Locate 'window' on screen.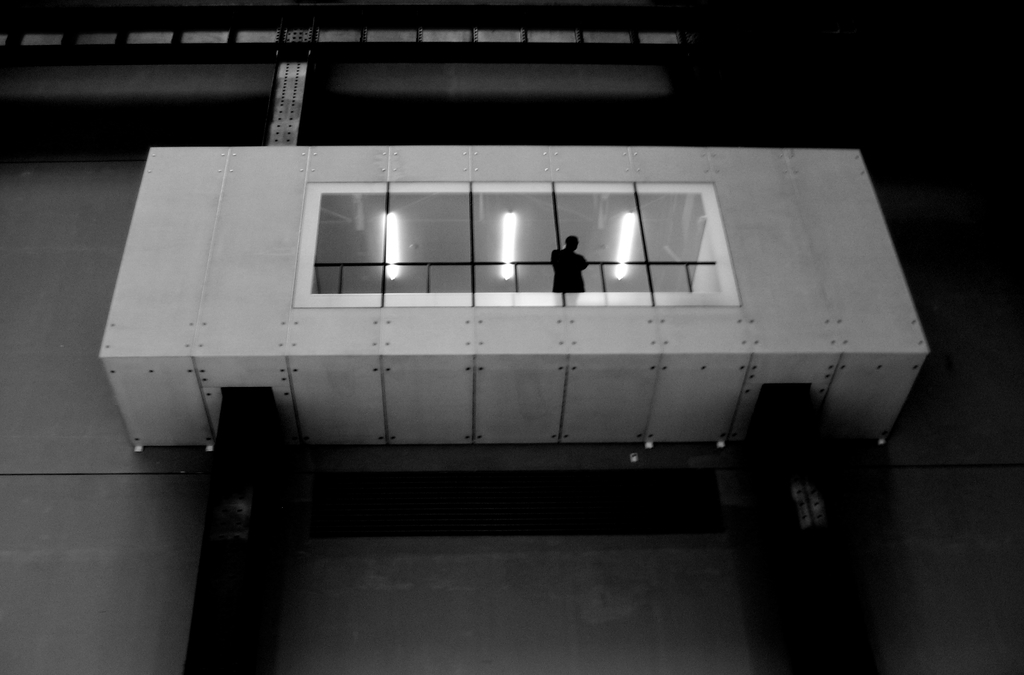
On screen at (288, 178, 739, 307).
